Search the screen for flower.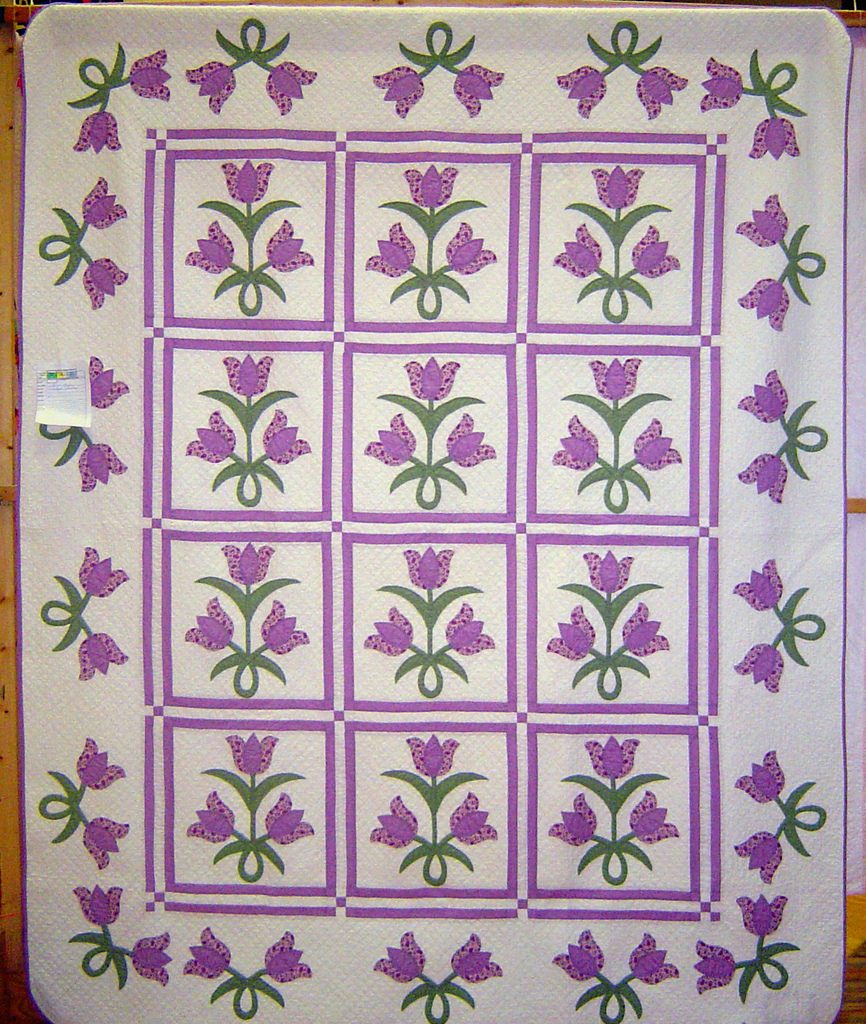
Found at left=398, top=543, right=451, bottom=587.
